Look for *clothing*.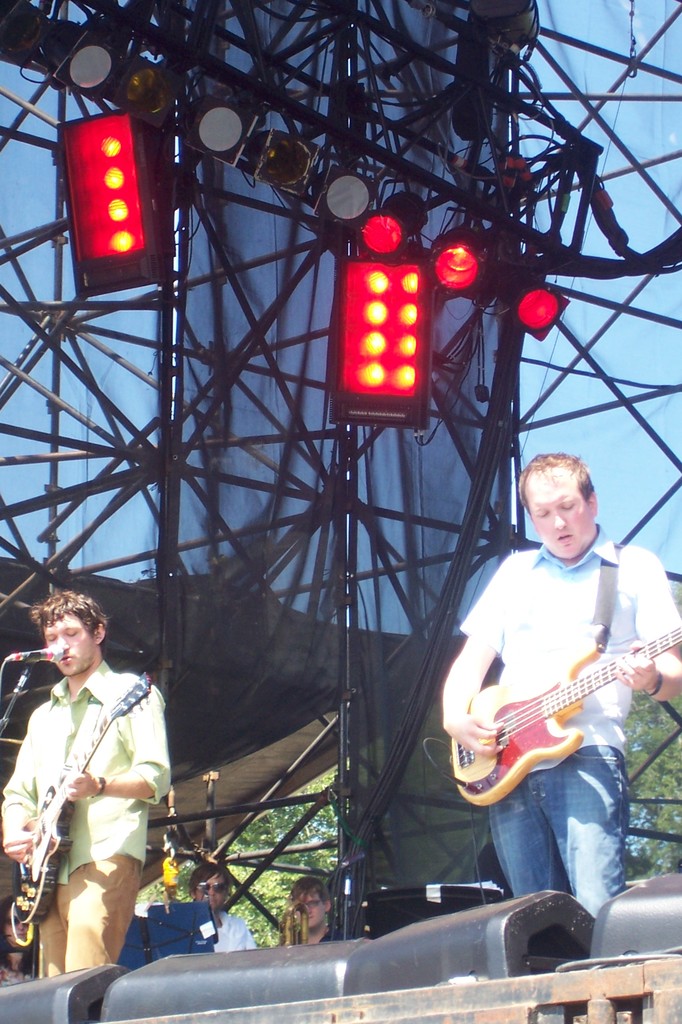
Found: <region>0, 942, 30, 984</region>.
